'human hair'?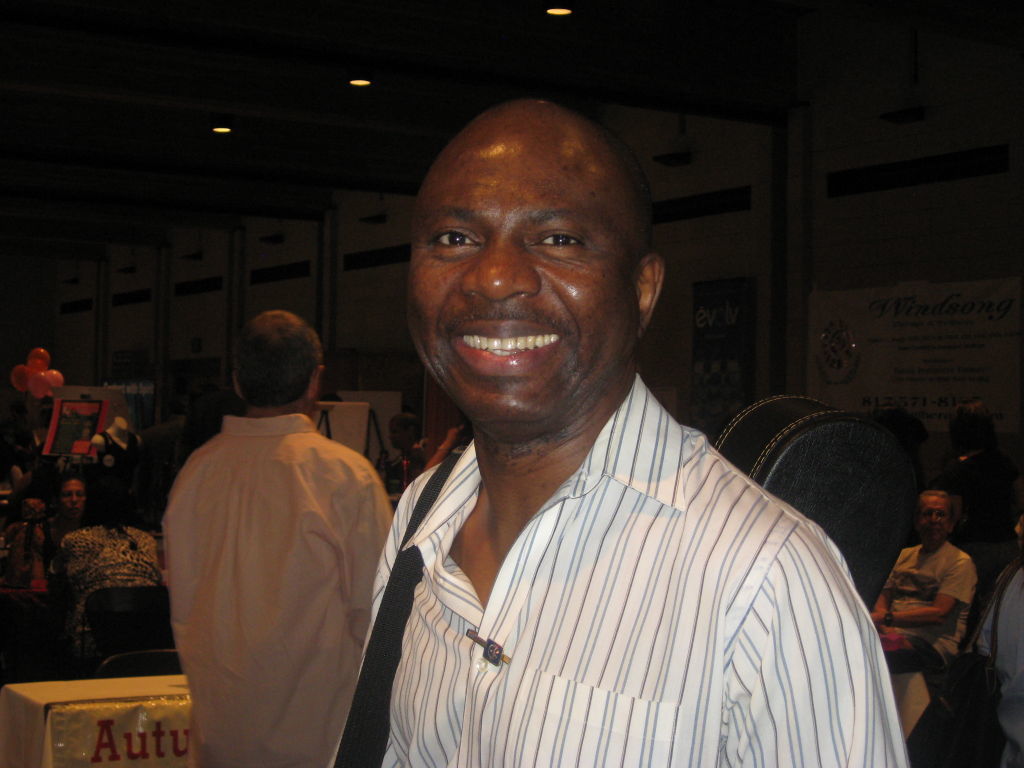
[x1=216, y1=309, x2=309, y2=420]
